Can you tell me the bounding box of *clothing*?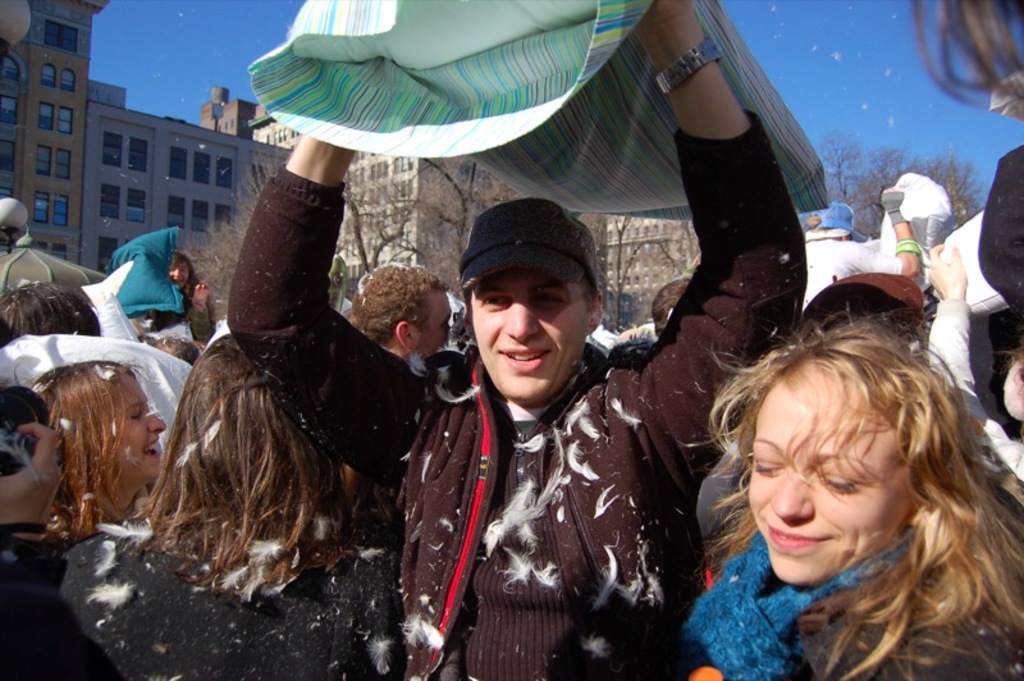
[x1=224, y1=106, x2=804, y2=680].
